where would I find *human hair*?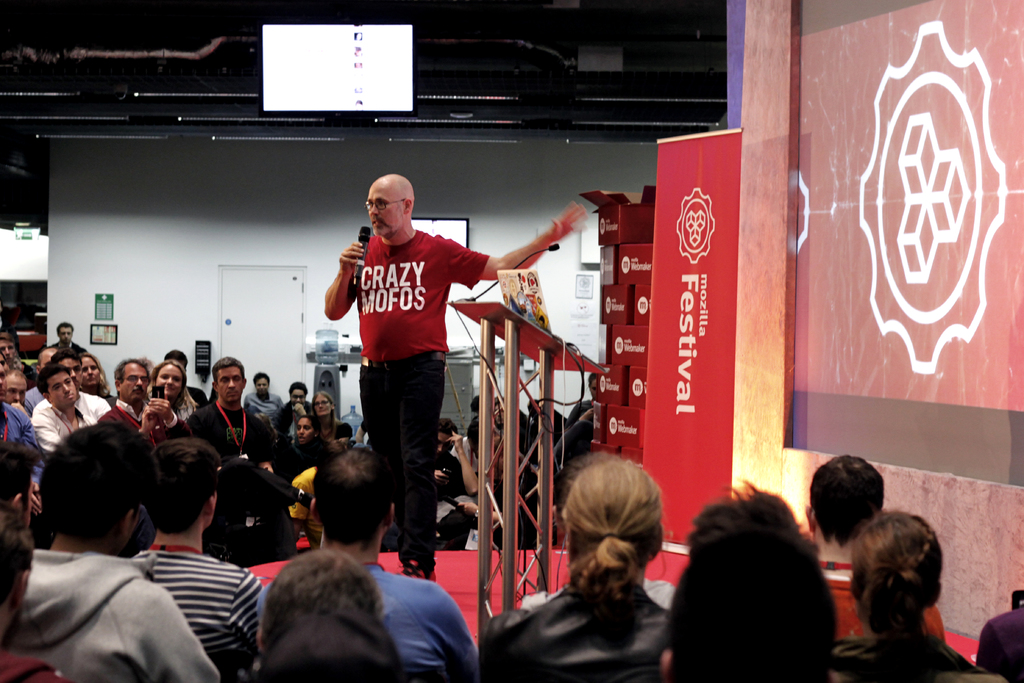
At 54, 319, 76, 335.
